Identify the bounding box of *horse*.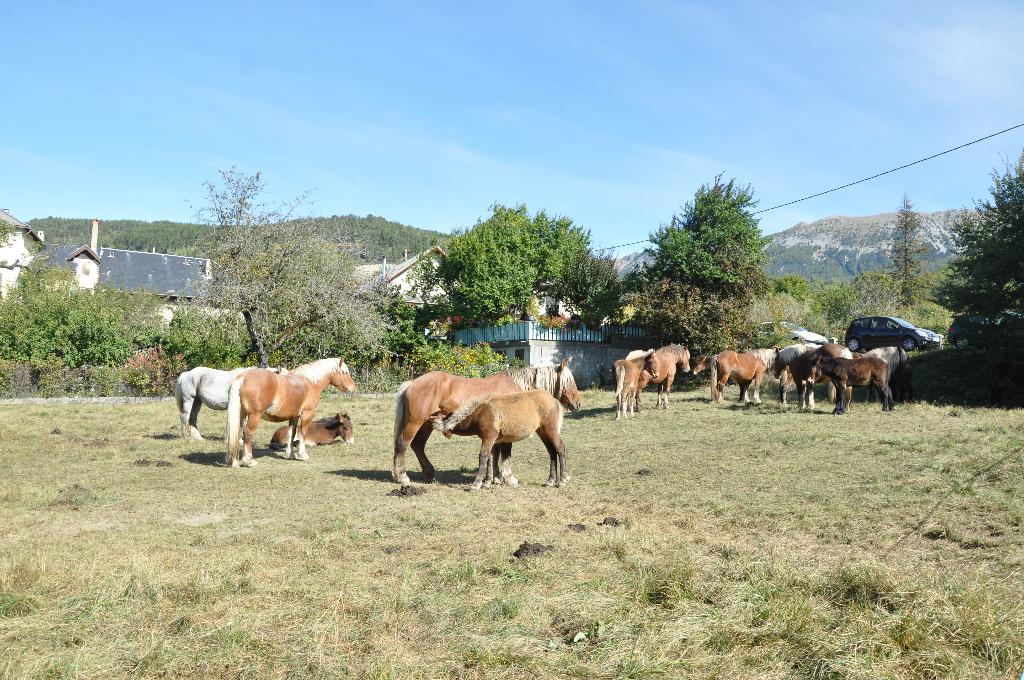
region(690, 353, 719, 371).
